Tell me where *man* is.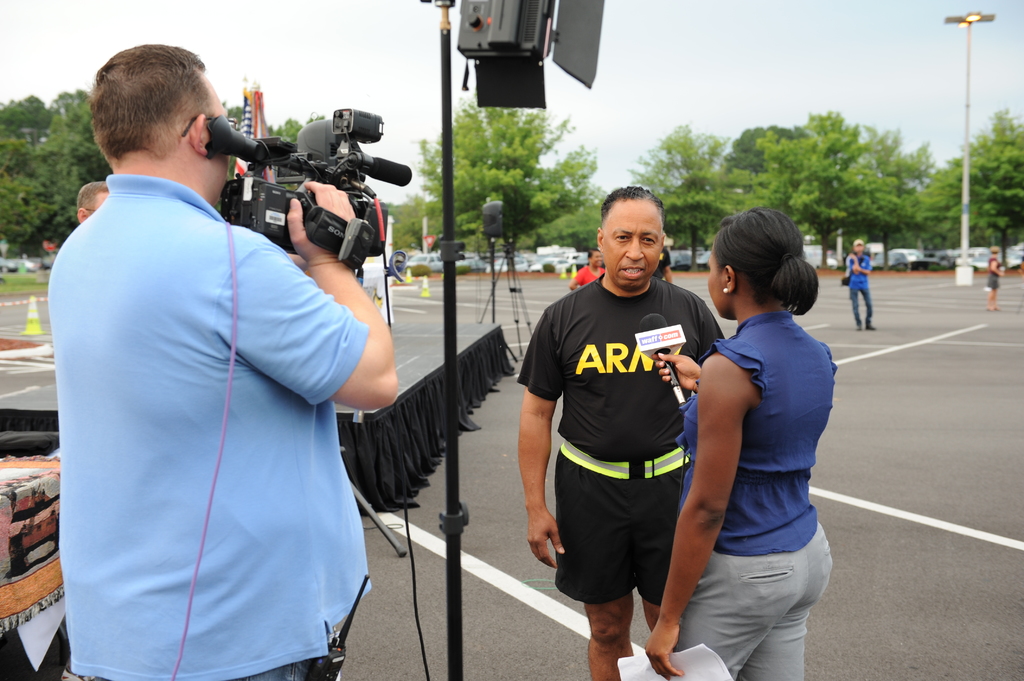
*man* is at 650/243/671/288.
